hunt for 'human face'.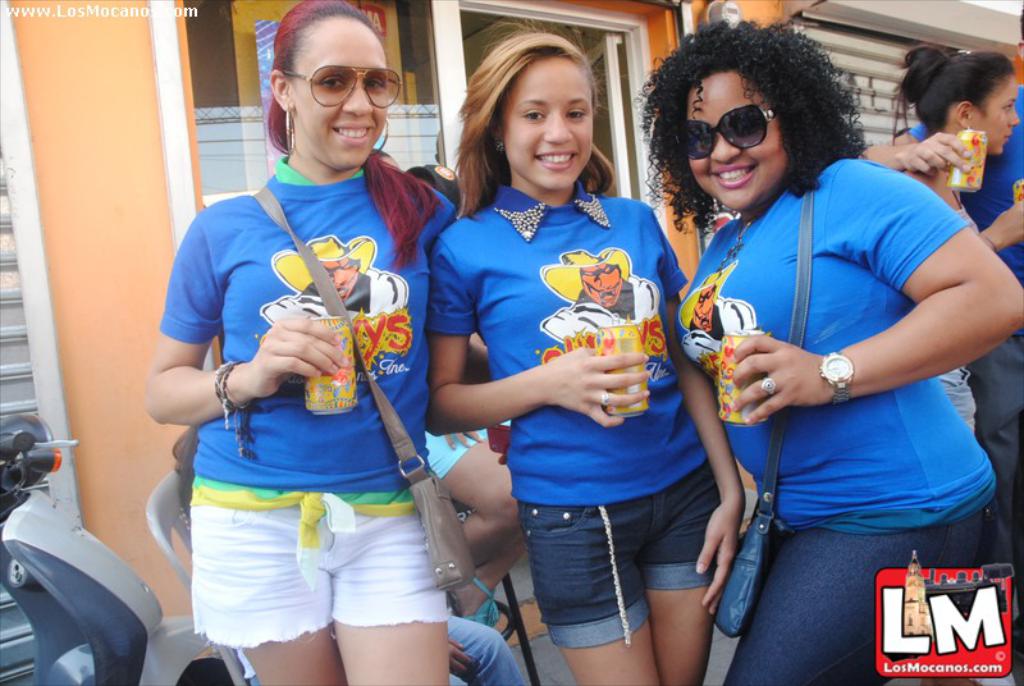
Hunted down at [579,257,625,310].
